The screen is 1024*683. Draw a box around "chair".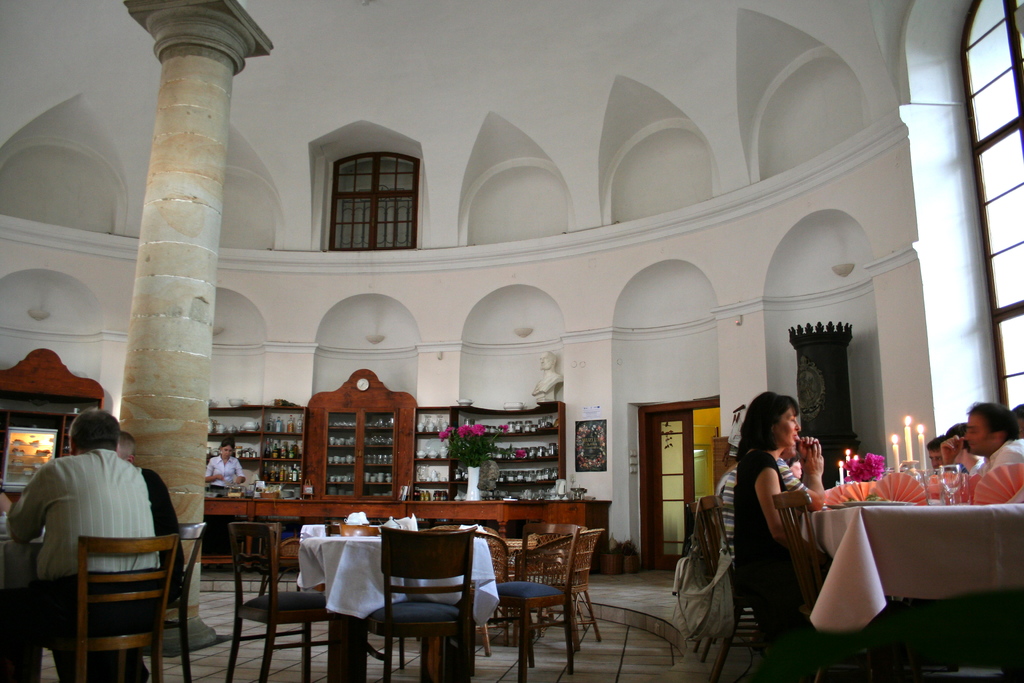
l=771, t=488, r=925, b=682.
